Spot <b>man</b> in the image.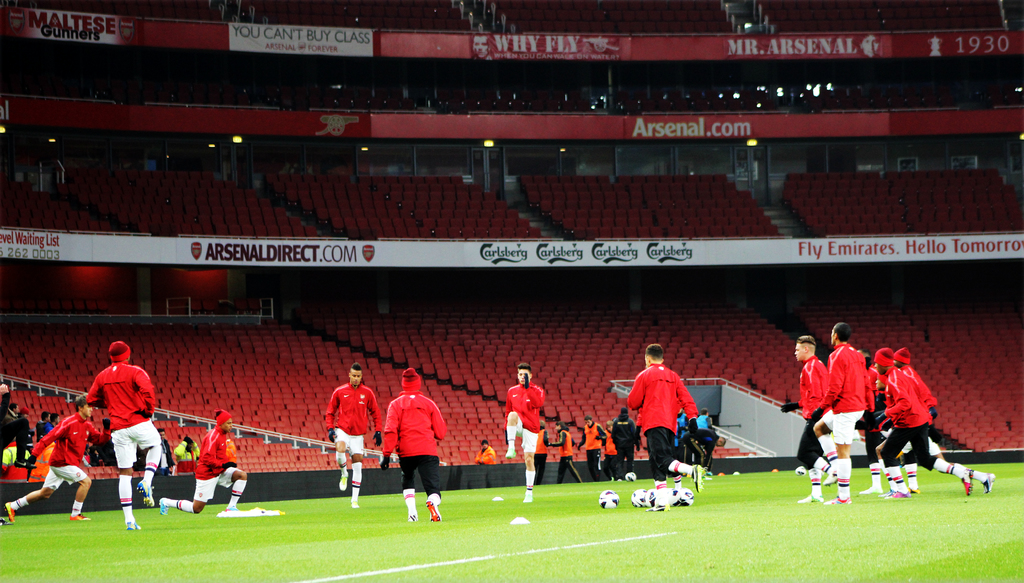
<b>man</b> found at (left=383, top=367, right=448, bottom=520).
